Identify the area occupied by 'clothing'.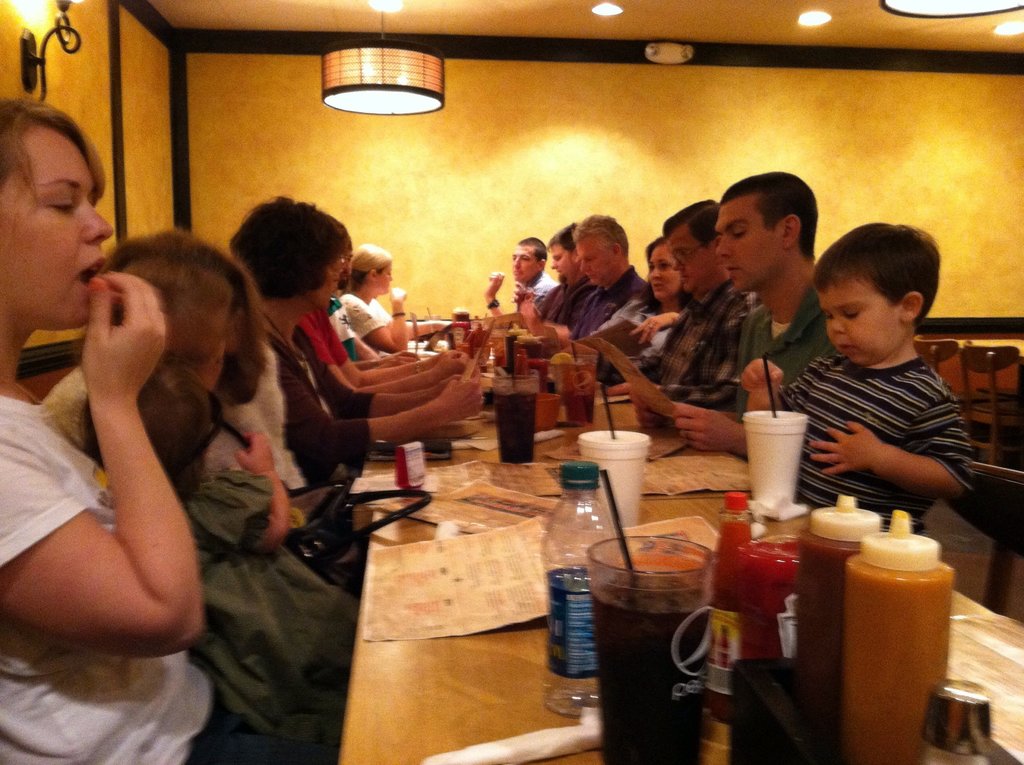
Area: {"x1": 596, "y1": 278, "x2": 711, "y2": 373}.
